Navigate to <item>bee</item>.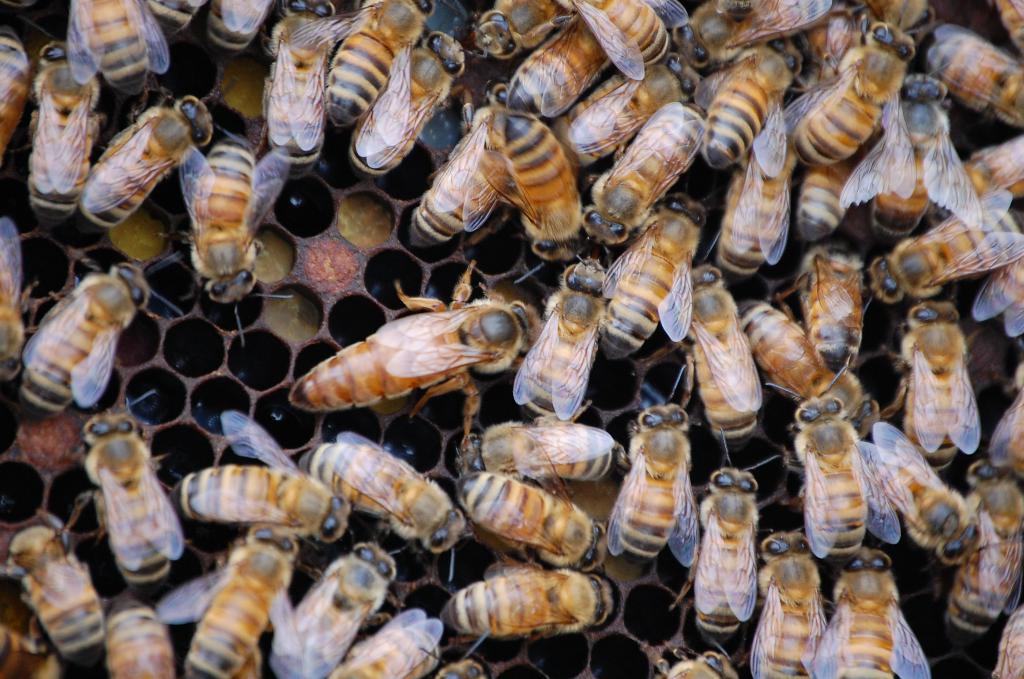
Navigation target: left=76, top=393, right=178, bottom=584.
